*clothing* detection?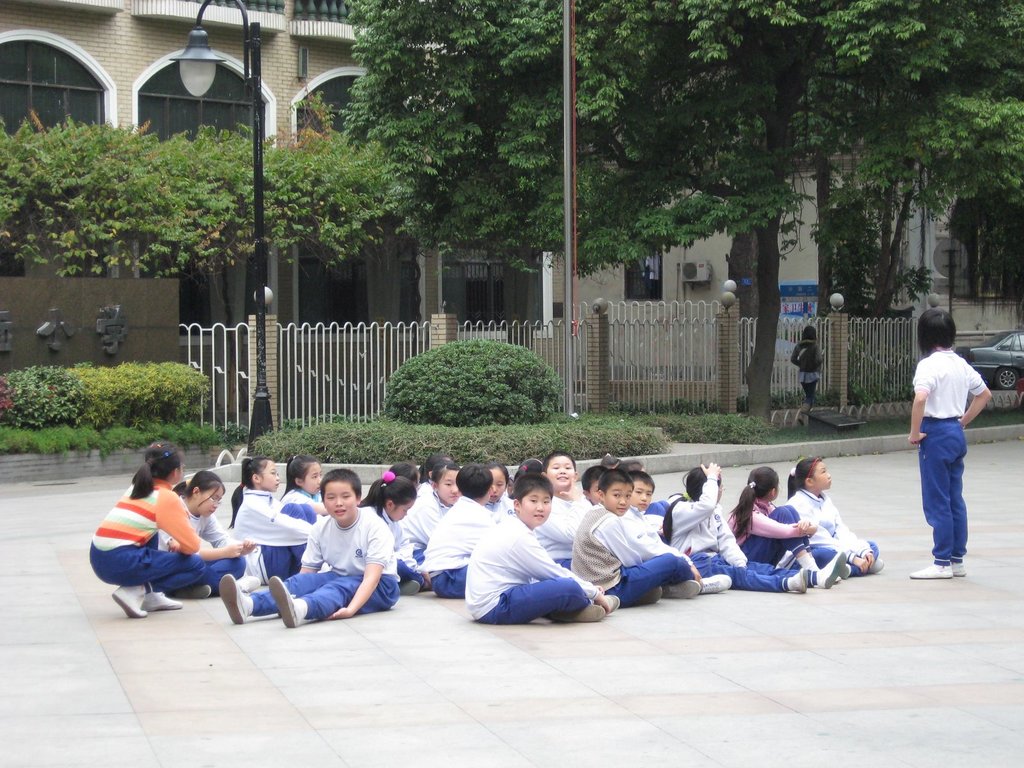
BBox(157, 506, 232, 601)
